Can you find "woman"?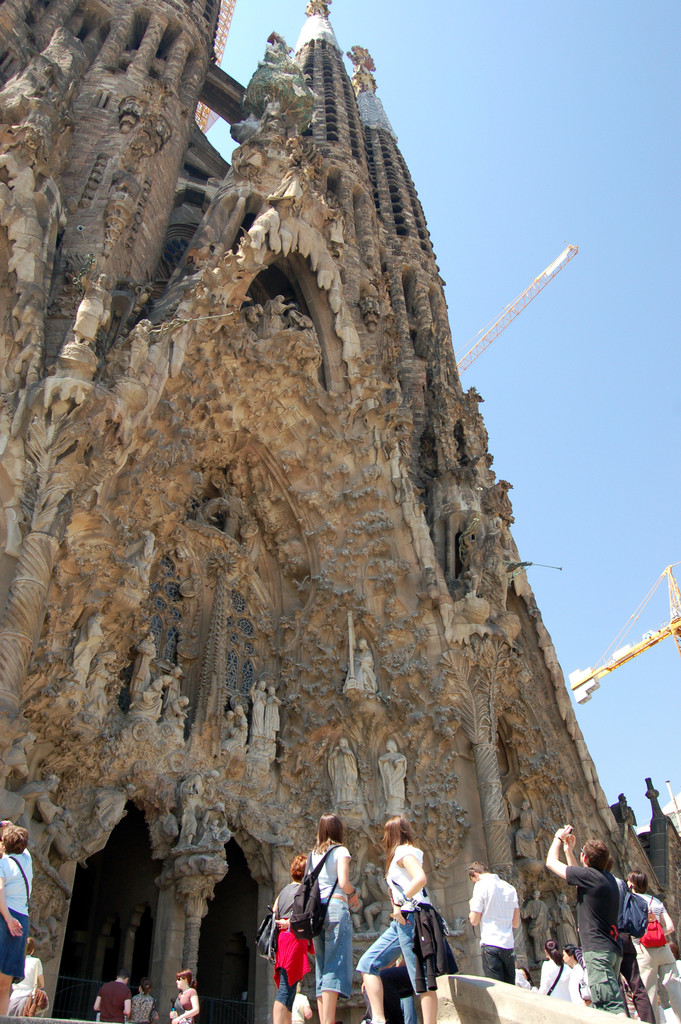
Yes, bounding box: 124/980/155/1023.
